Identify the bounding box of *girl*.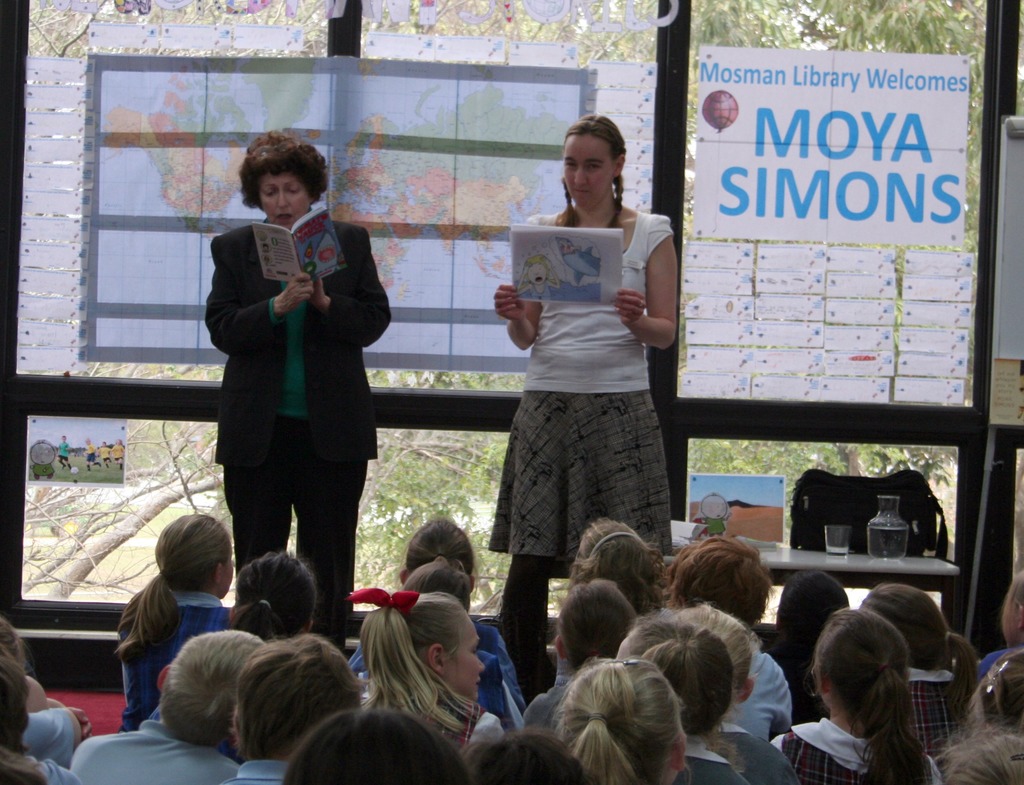
{"x1": 975, "y1": 571, "x2": 1023, "y2": 680}.
